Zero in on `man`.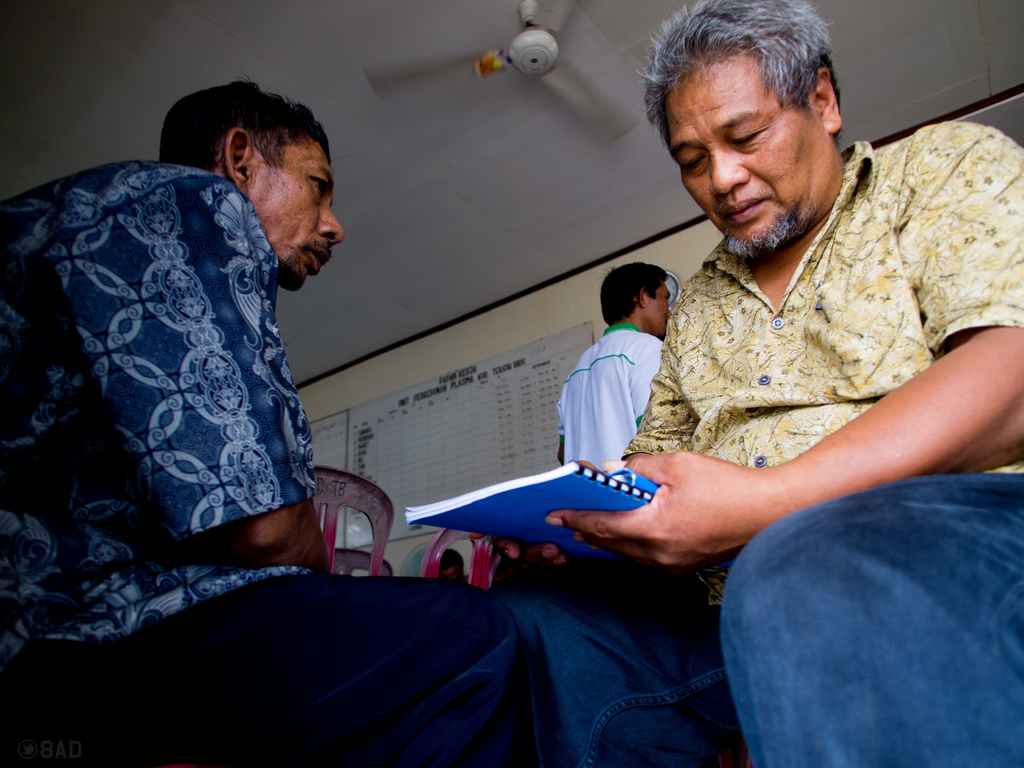
Zeroed in: <region>508, 0, 1023, 767</region>.
